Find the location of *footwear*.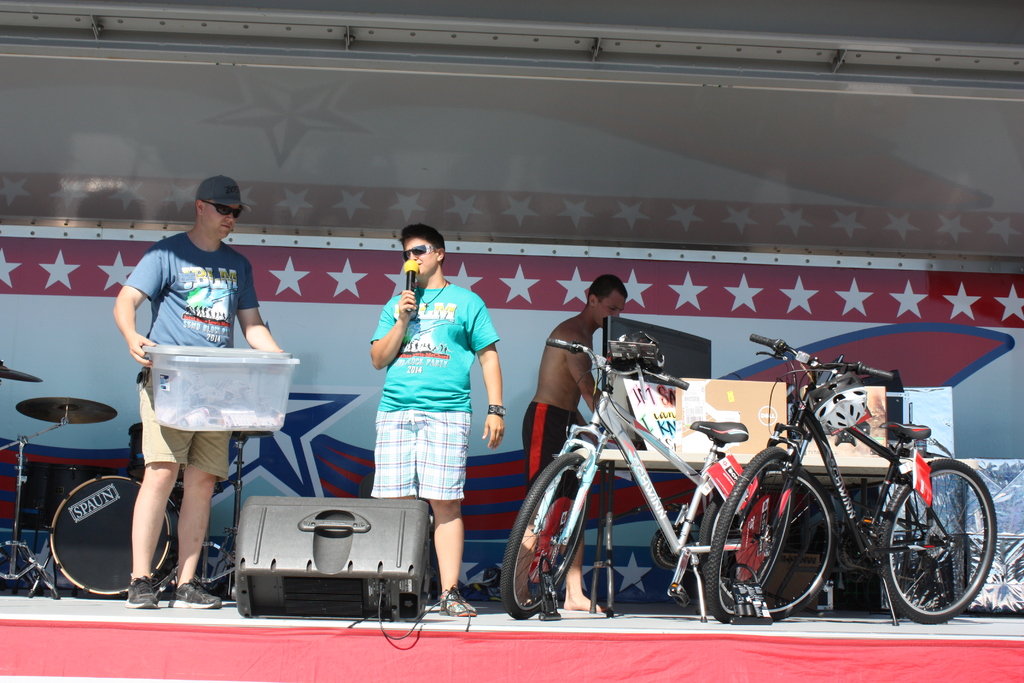
Location: x1=437, y1=586, x2=482, y2=623.
